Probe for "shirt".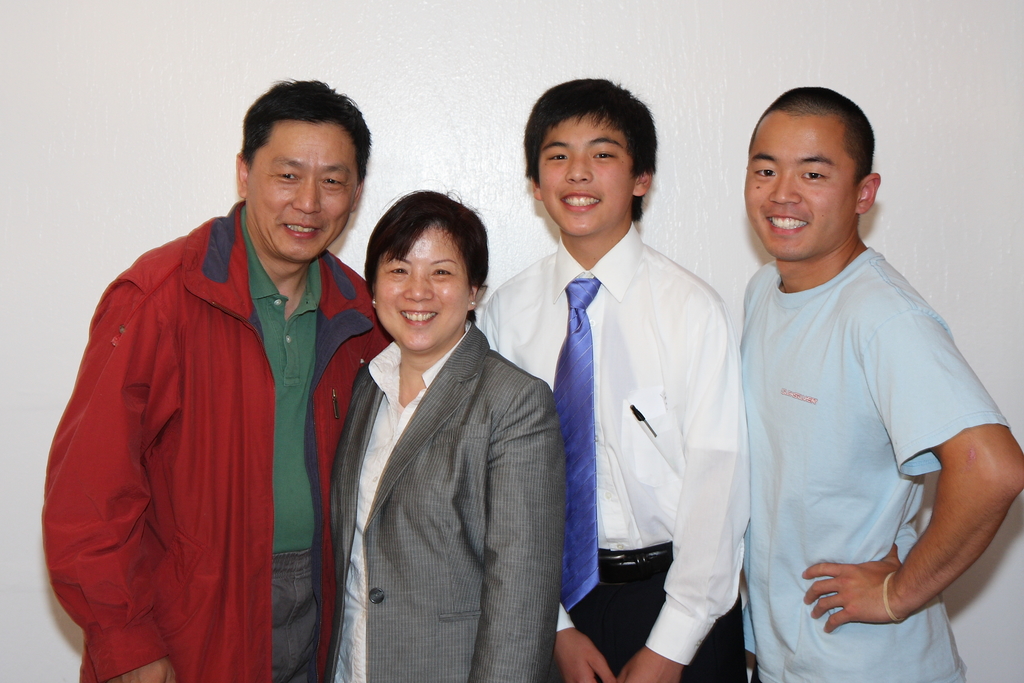
Probe result: bbox(501, 193, 753, 627).
